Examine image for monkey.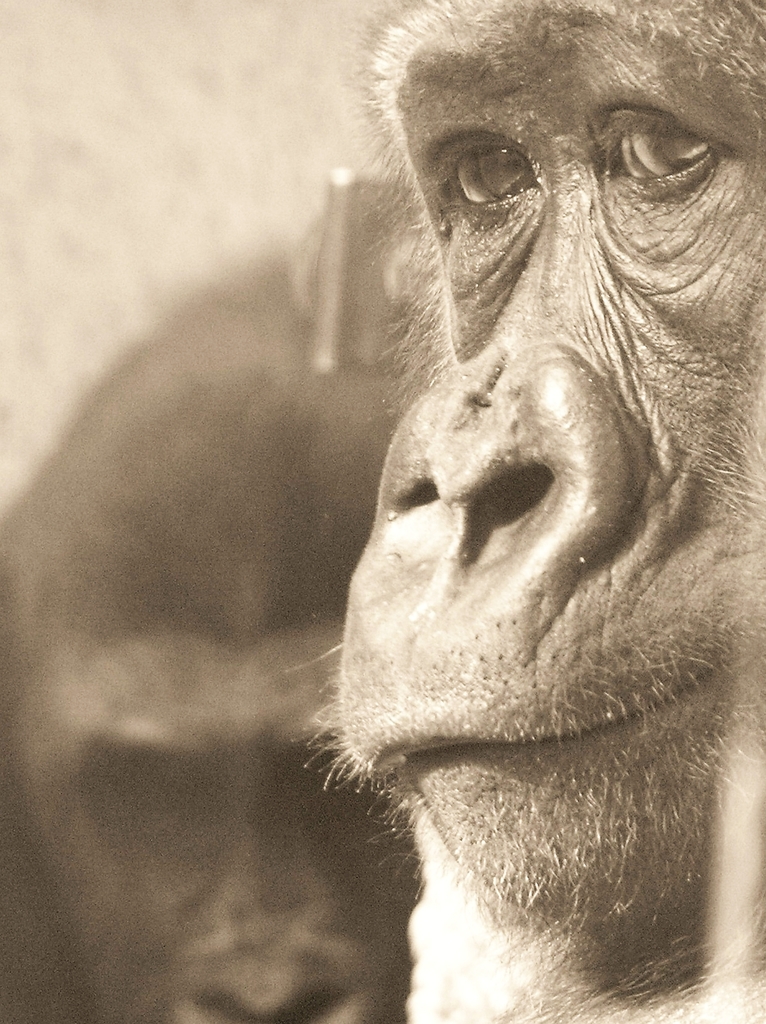
Examination result: crop(0, 183, 421, 1023).
